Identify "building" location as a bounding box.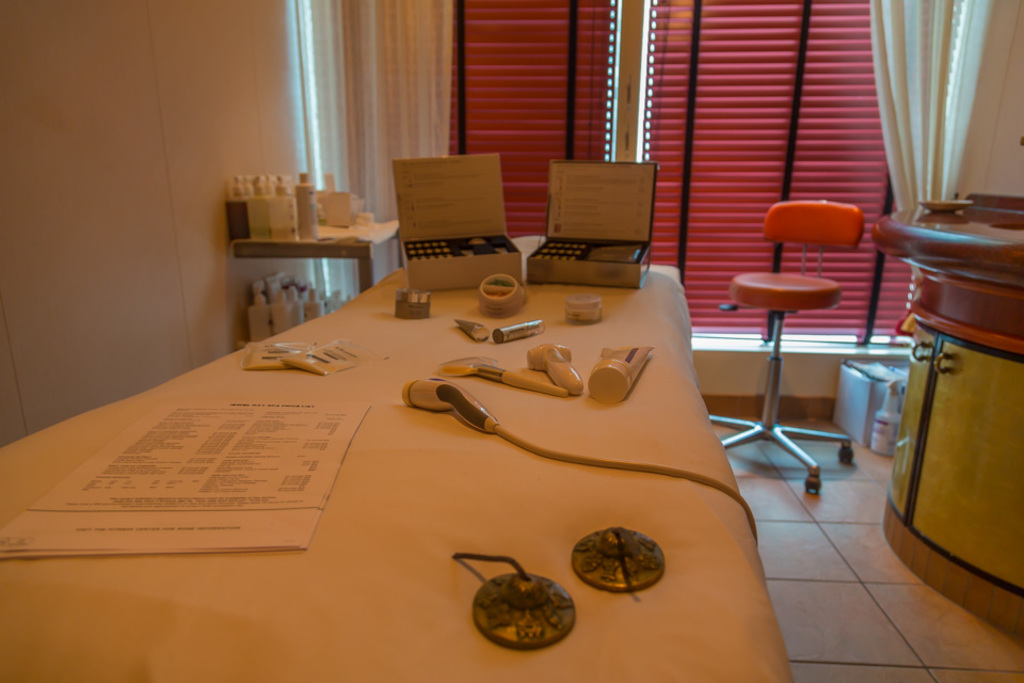
<region>0, 0, 1023, 682</region>.
